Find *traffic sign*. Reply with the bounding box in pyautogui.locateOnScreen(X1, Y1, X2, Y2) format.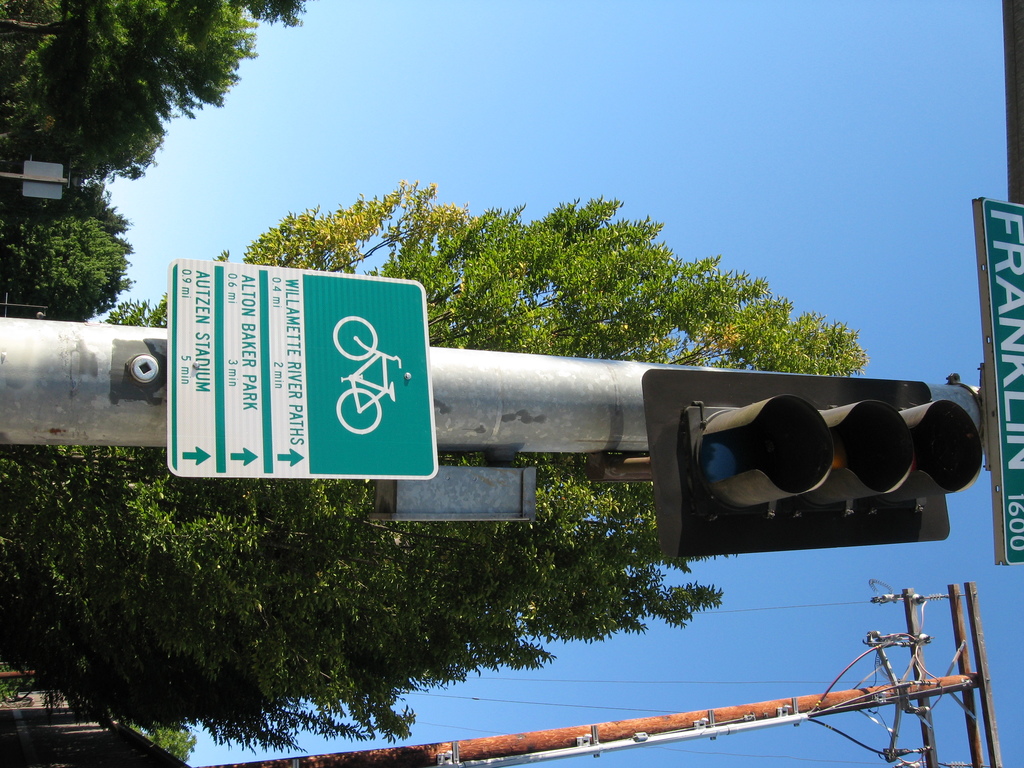
pyautogui.locateOnScreen(163, 269, 434, 476).
